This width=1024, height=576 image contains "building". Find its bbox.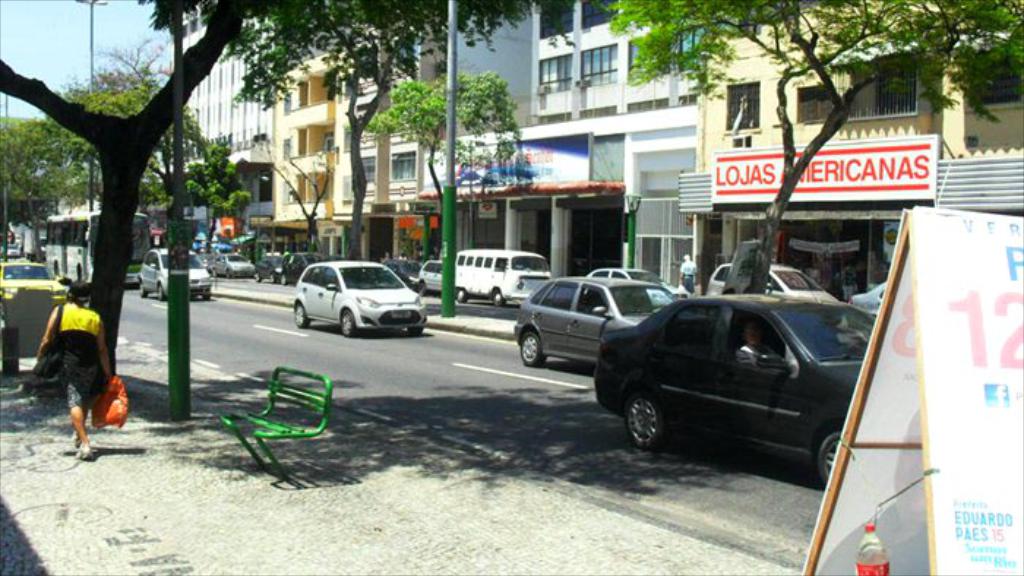
region(268, 10, 421, 253).
